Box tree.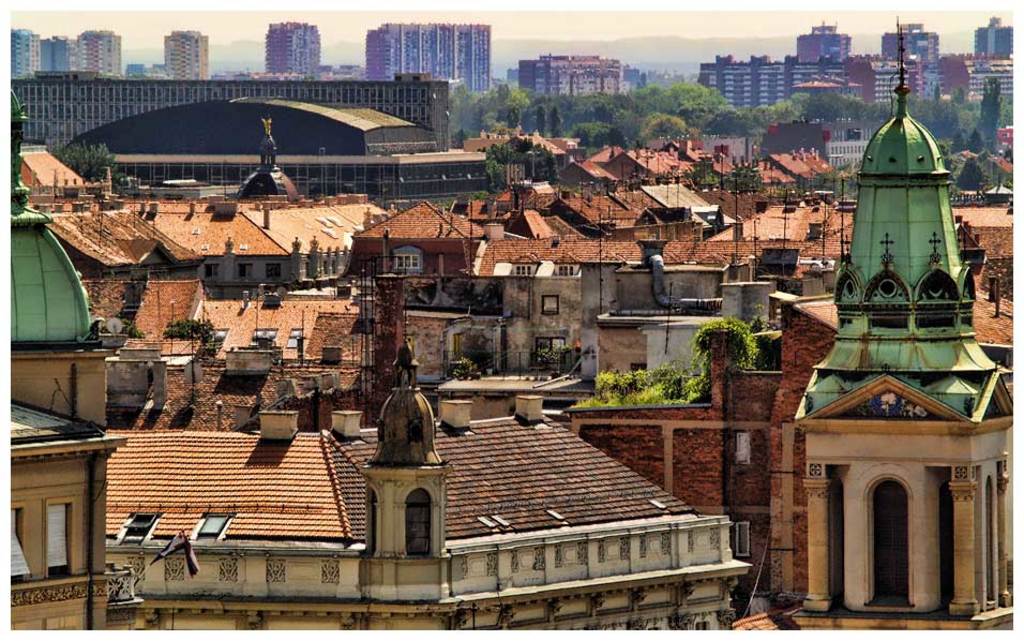
x1=955, y1=158, x2=995, y2=191.
